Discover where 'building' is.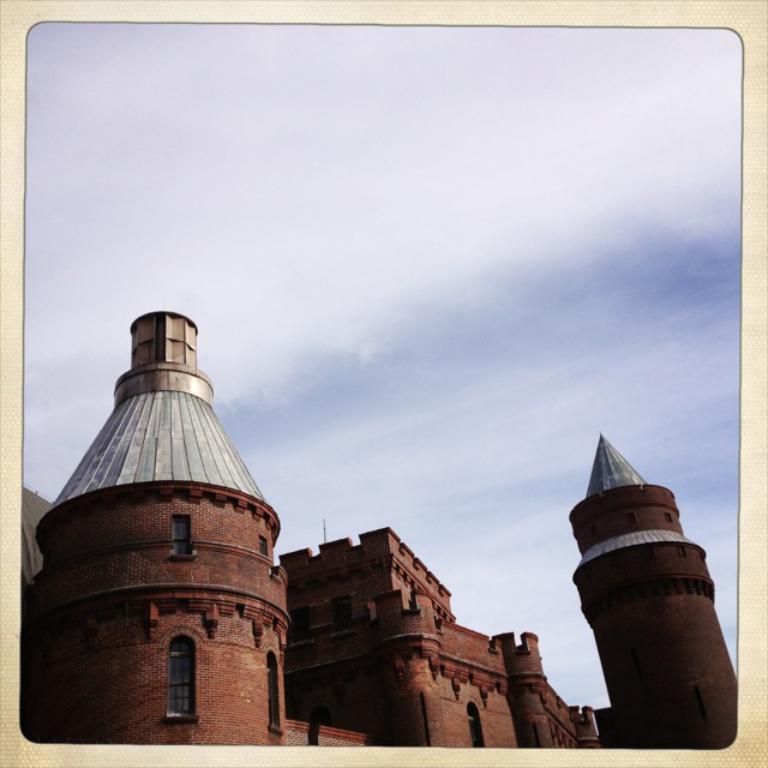
Discovered at <bbox>17, 306, 739, 752</bbox>.
